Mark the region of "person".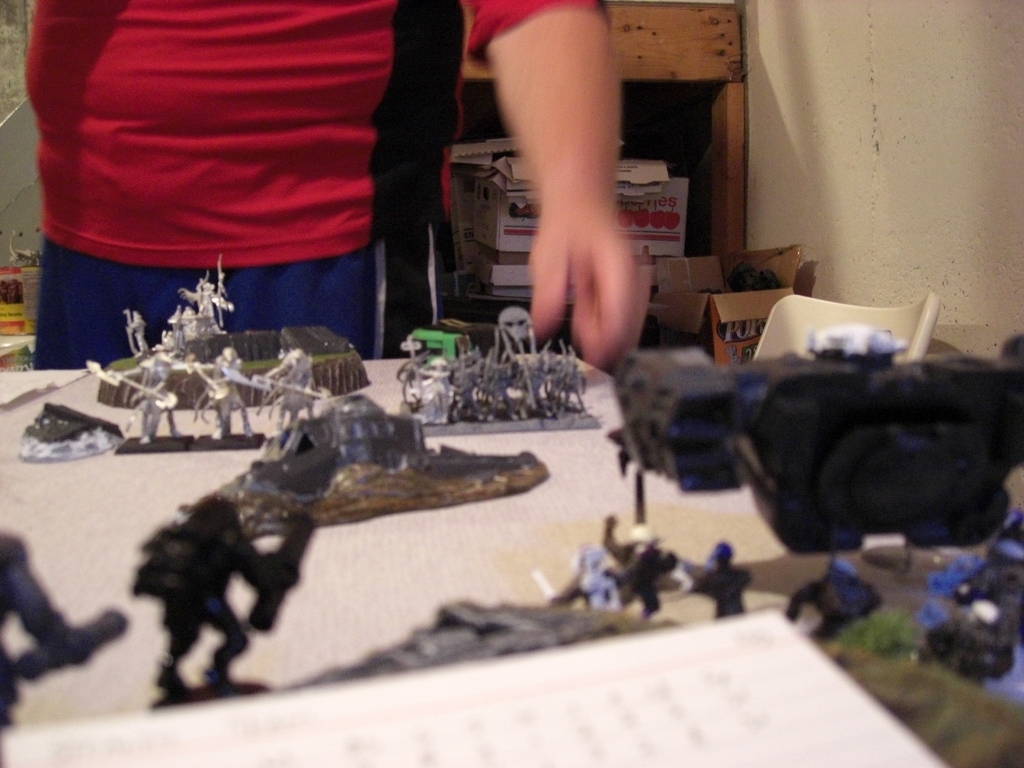
Region: 23/0/638/364.
